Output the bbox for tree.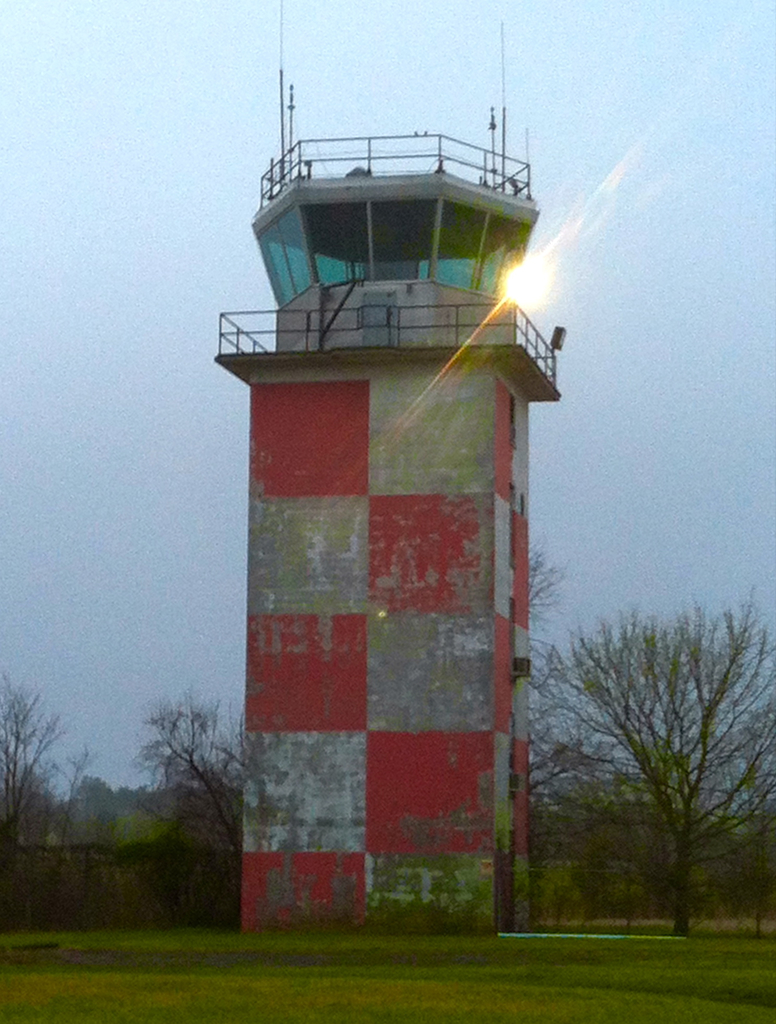
<bbox>518, 587, 775, 935</bbox>.
